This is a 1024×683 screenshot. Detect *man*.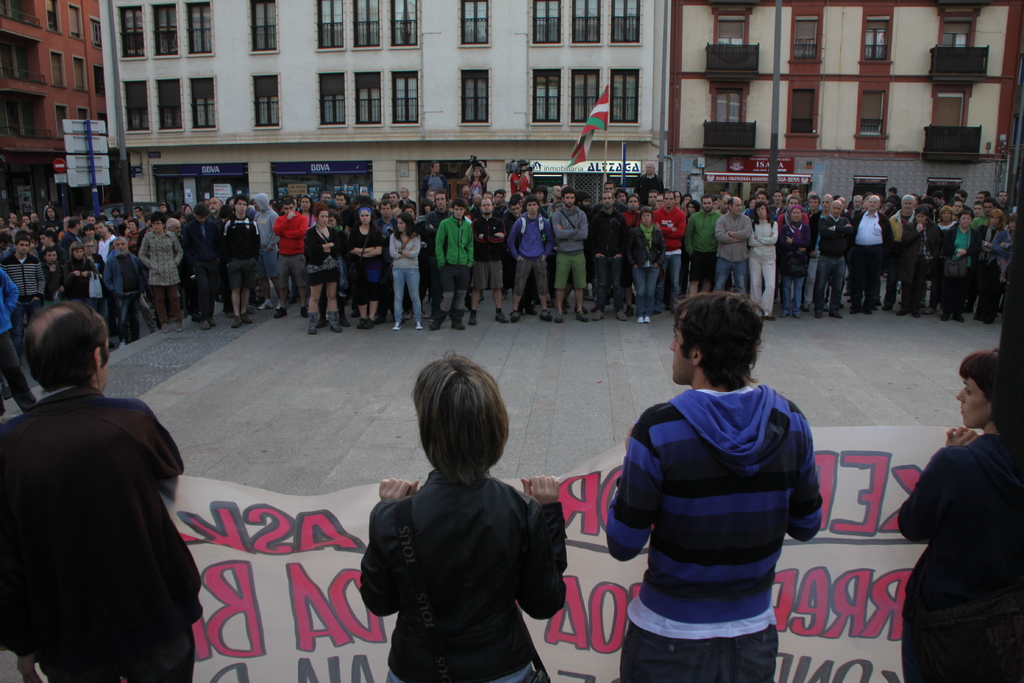
region(131, 208, 143, 226).
